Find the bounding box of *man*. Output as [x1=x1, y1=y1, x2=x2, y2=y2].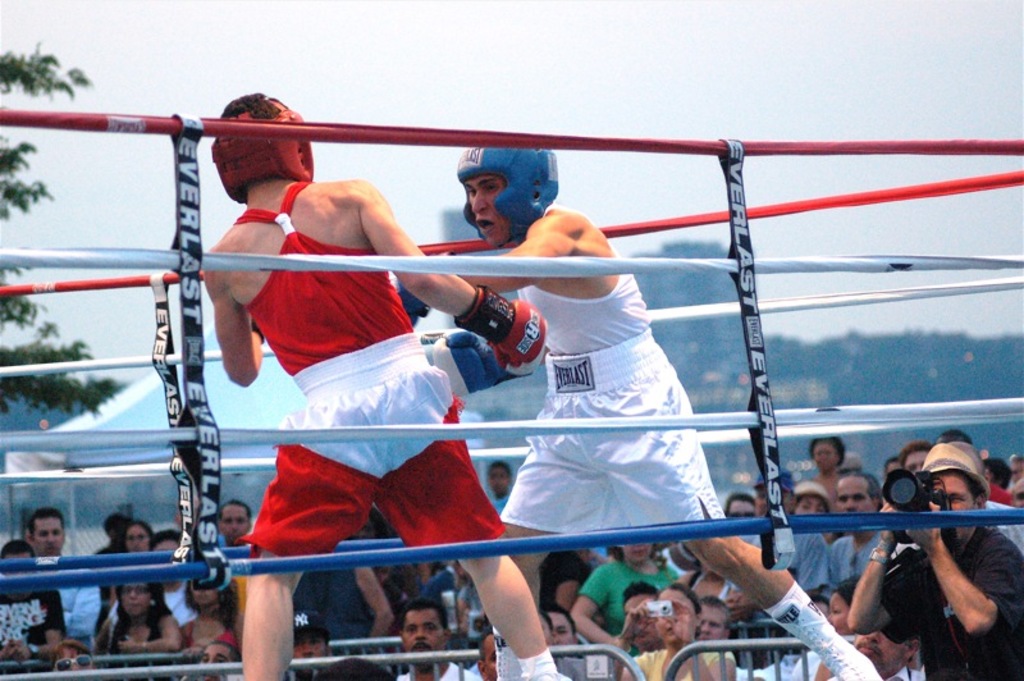
[x1=220, y1=506, x2=253, y2=550].
